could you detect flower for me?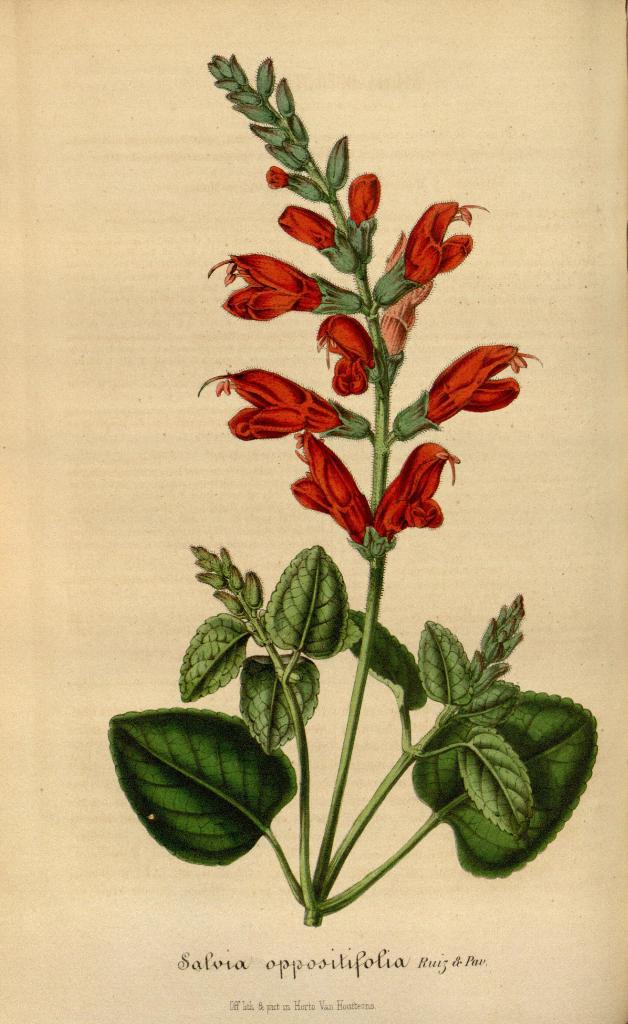
Detection result: box(376, 443, 464, 545).
